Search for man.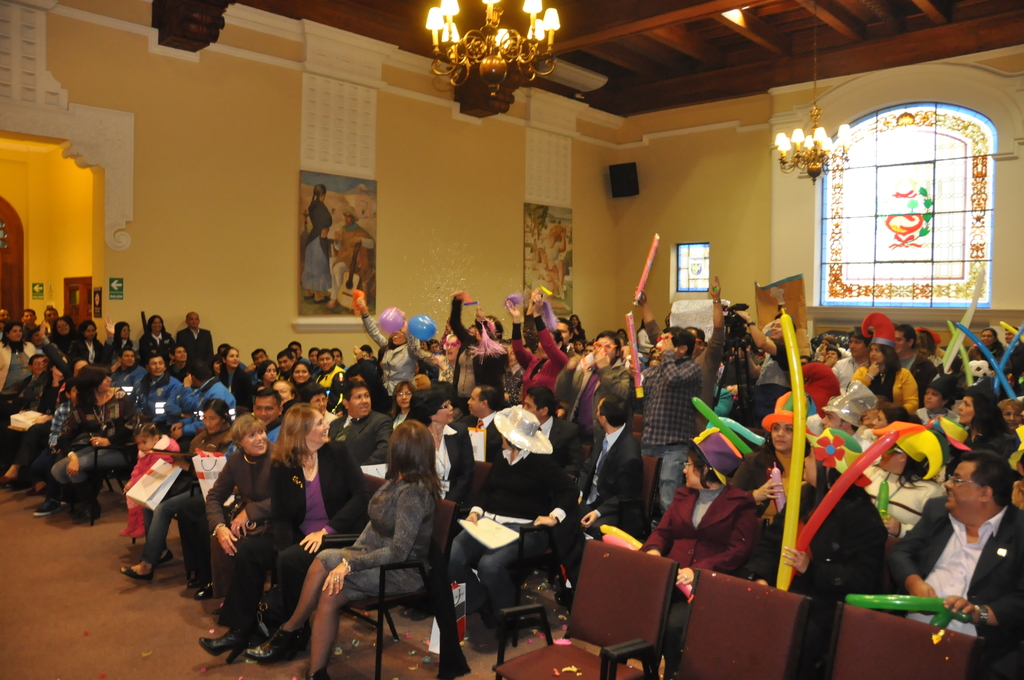
Found at detection(316, 350, 346, 395).
